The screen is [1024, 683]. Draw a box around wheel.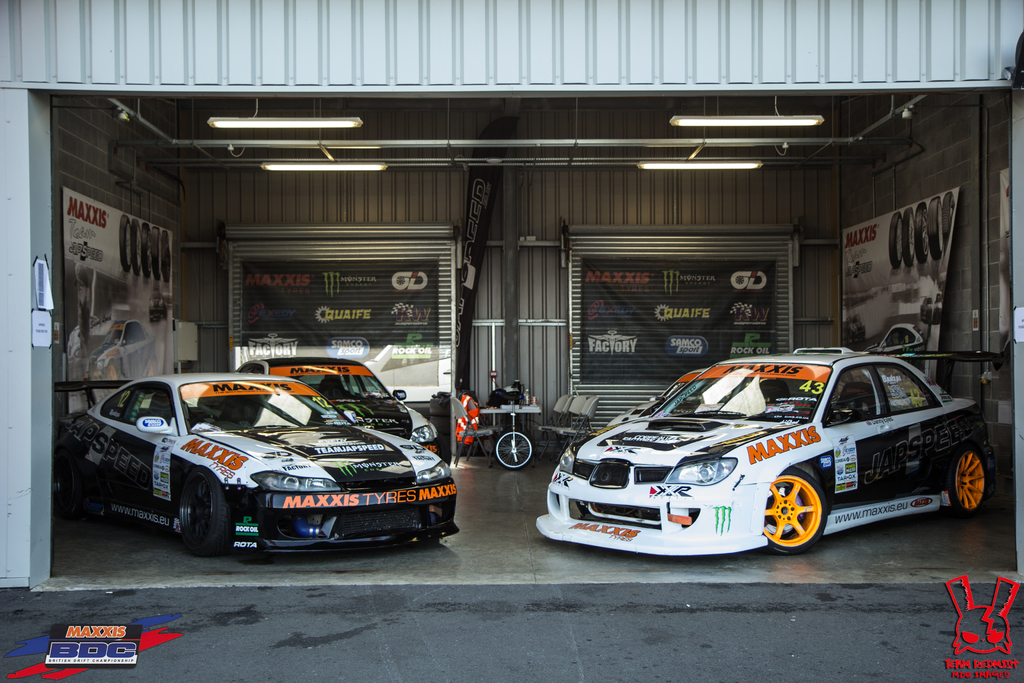
<region>765, 463, 828, 555</region>.
